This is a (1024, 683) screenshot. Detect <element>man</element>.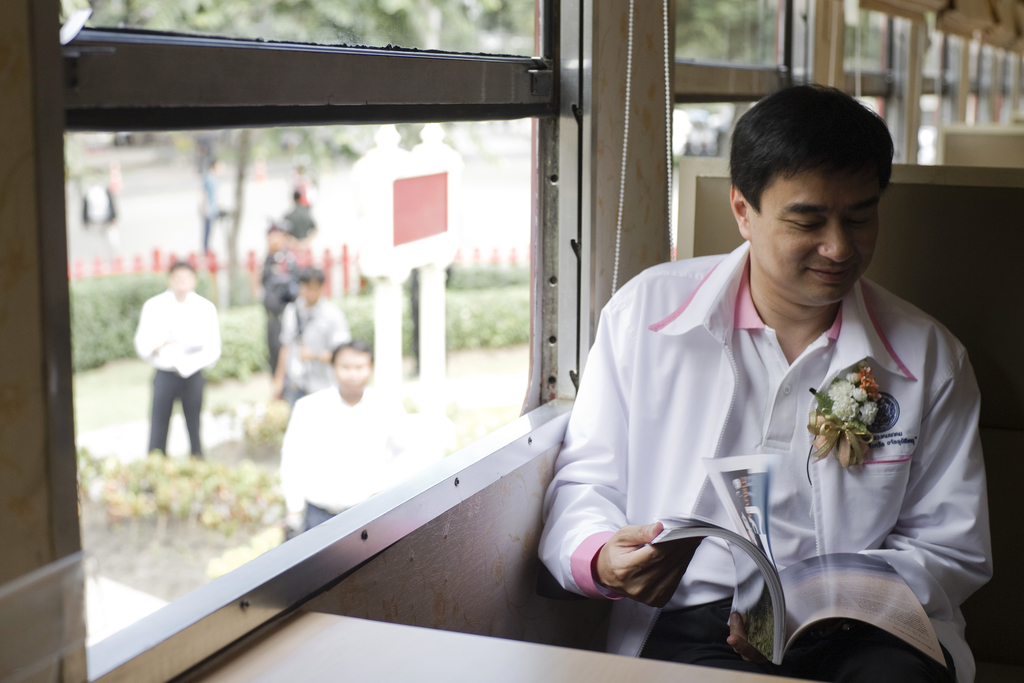
l=538, t=85, r=995, b=682.
